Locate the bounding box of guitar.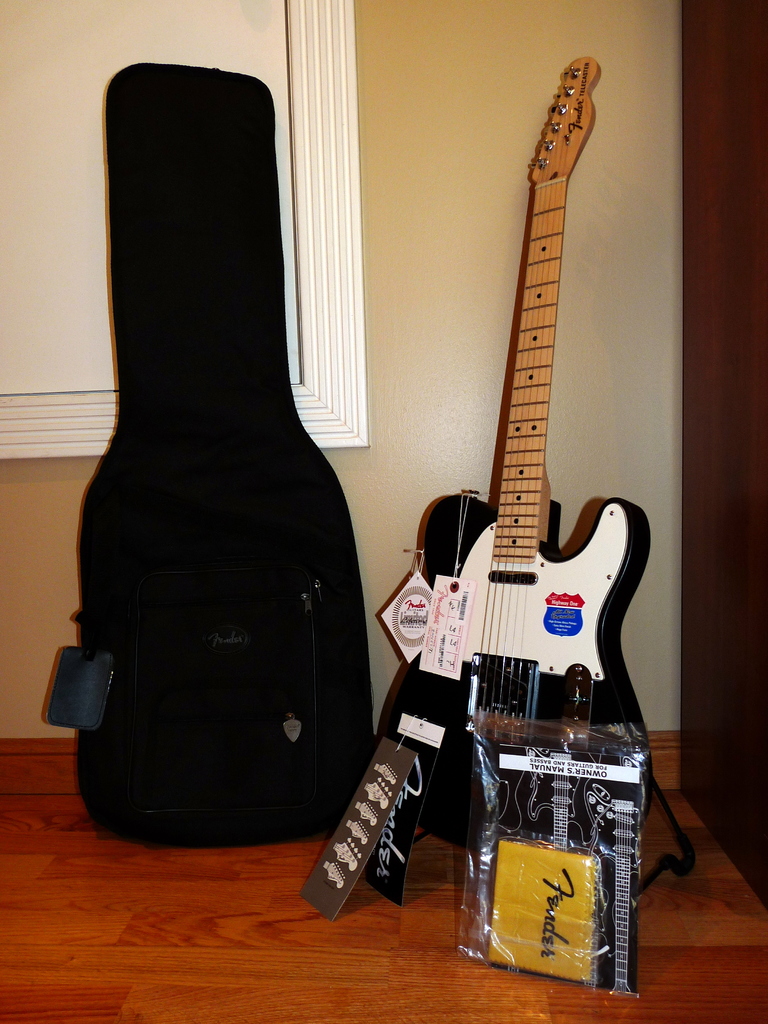
Bounding box: (362,68,657,957).
